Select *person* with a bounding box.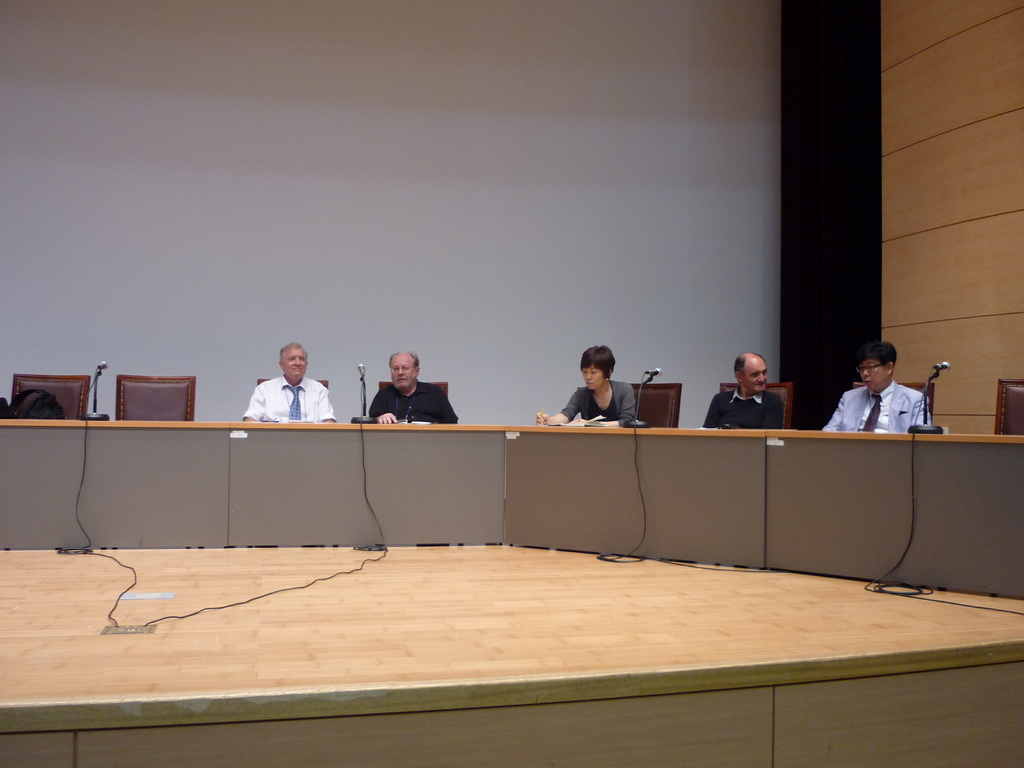
[369, 351, 460, 426].
